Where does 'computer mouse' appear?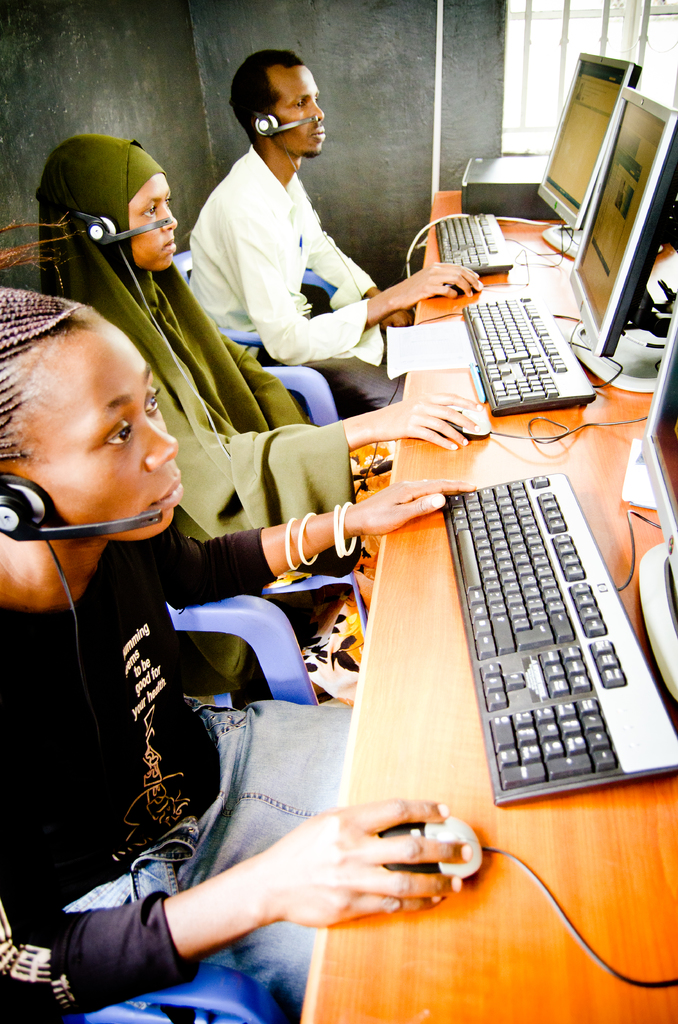
Appears at l=440, t=401, r=488, b=441.
